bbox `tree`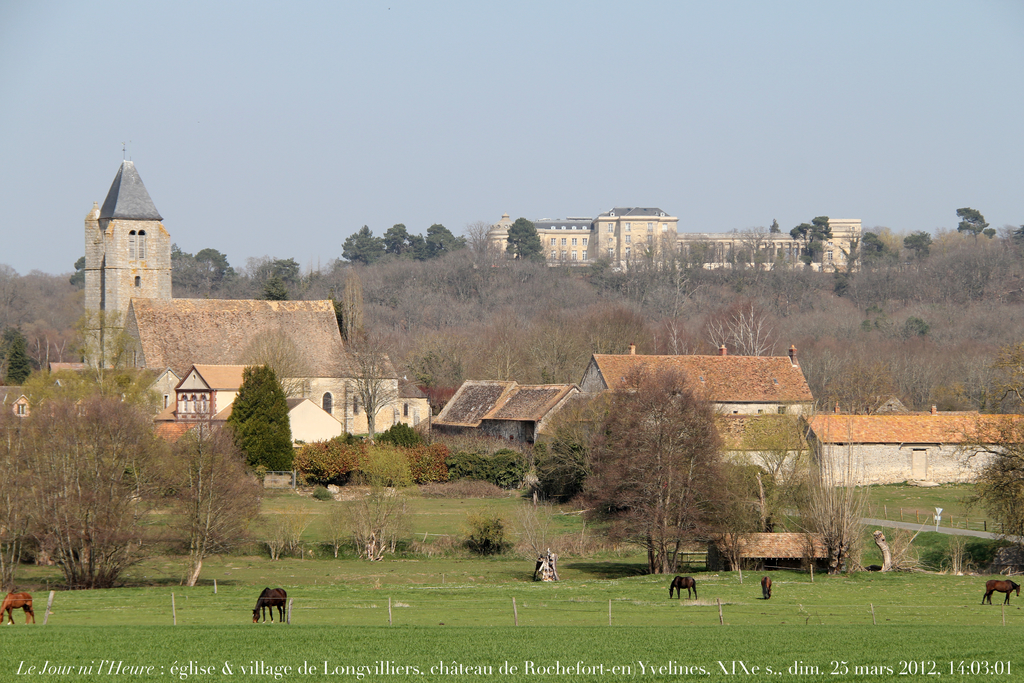
(382,222,426,260)
